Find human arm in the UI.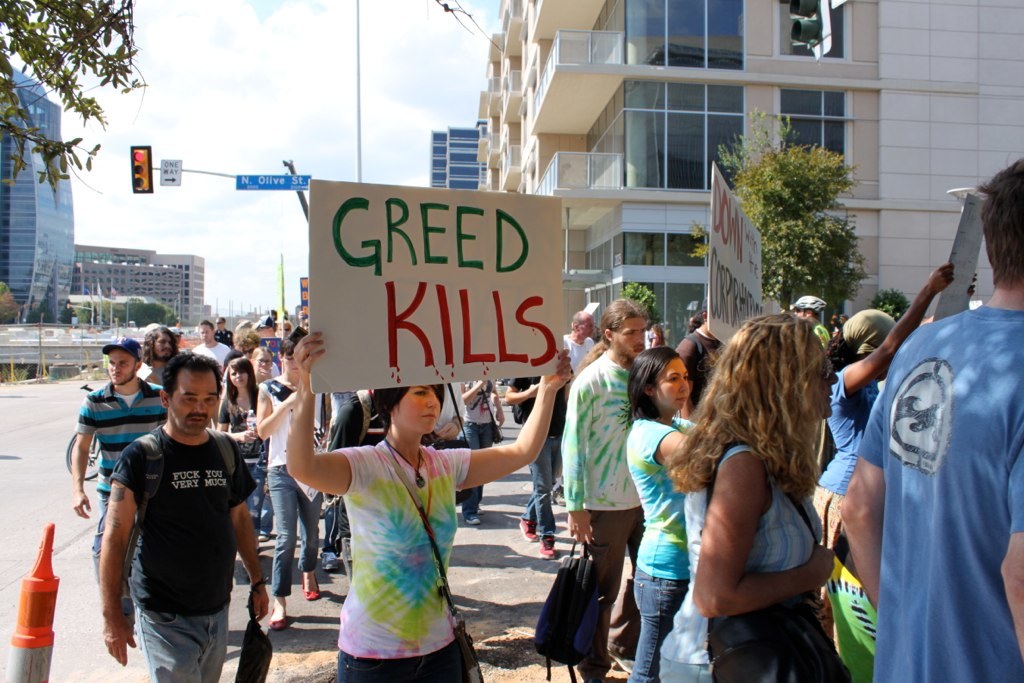
UI element at <bbox>501, 376, 543, 402</bbox>.
